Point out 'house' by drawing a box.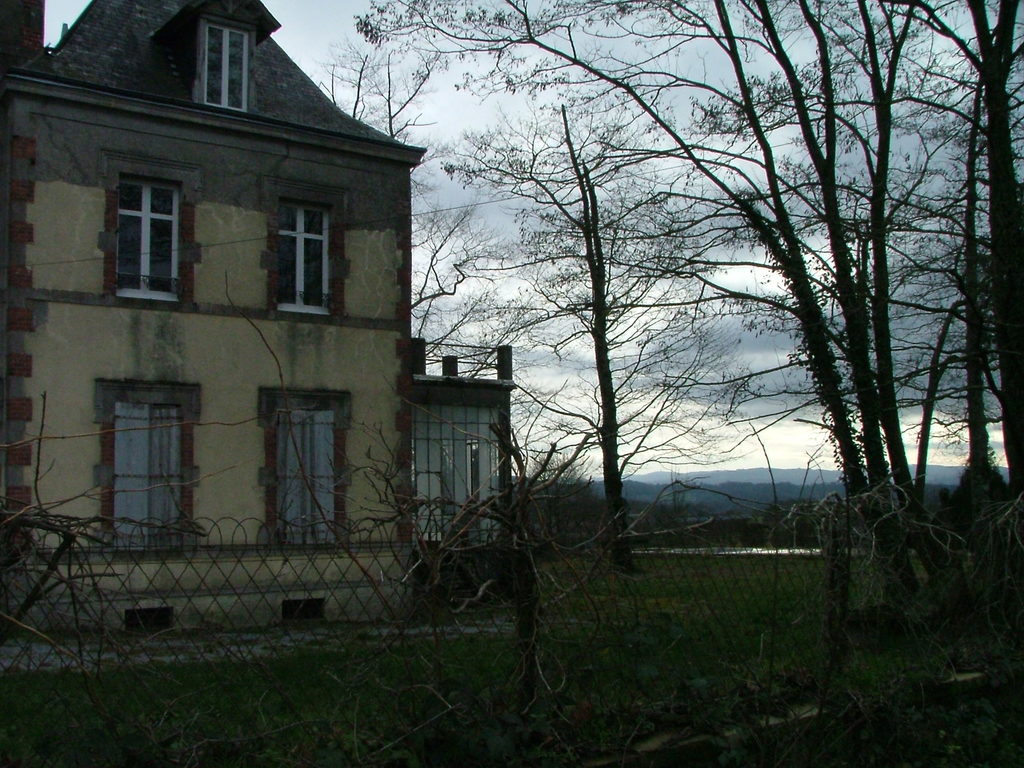
<region>28, 0, 539, 646</region>.
